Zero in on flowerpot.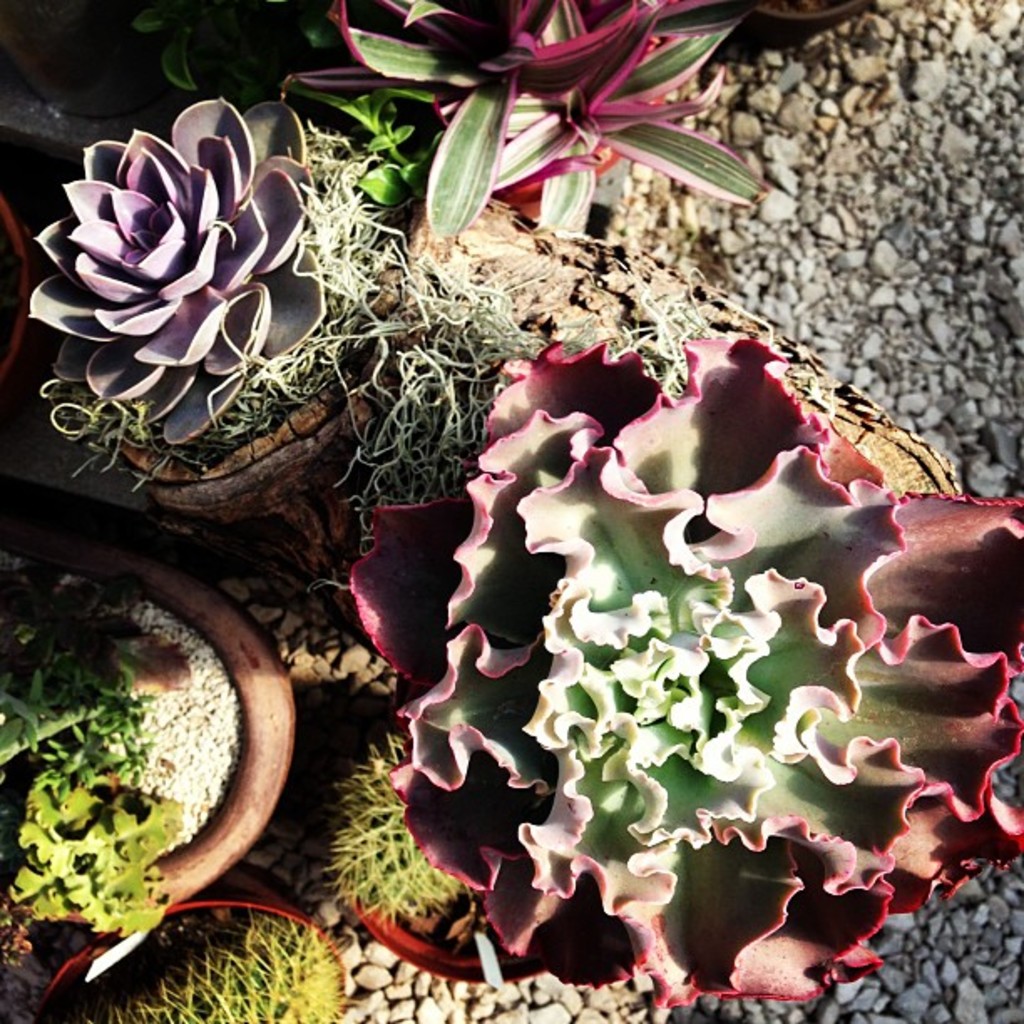
Zeroed in: 0:187:52:371.
